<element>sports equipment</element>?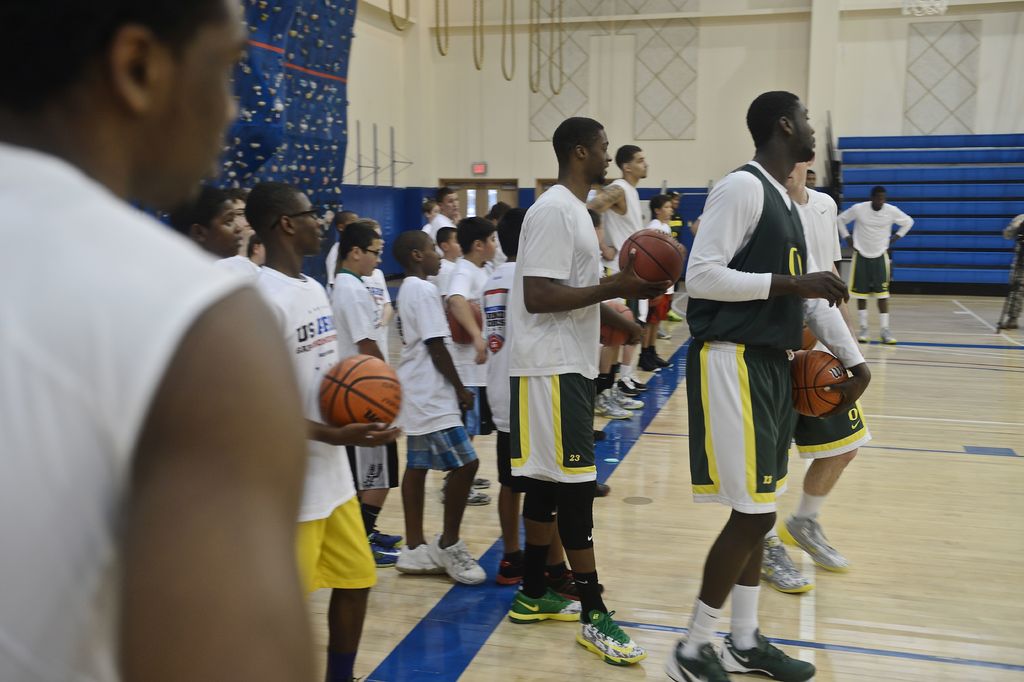
[left=756, top=534, right=812, bottom=596]
